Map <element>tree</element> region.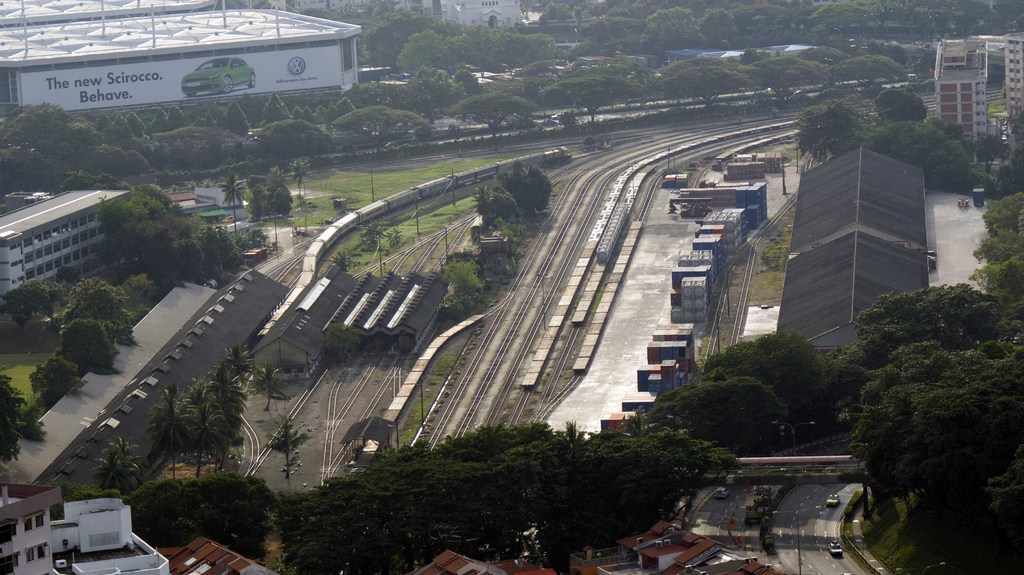
Mapped to x1=478, y1=181, x2=520, y2=231.
